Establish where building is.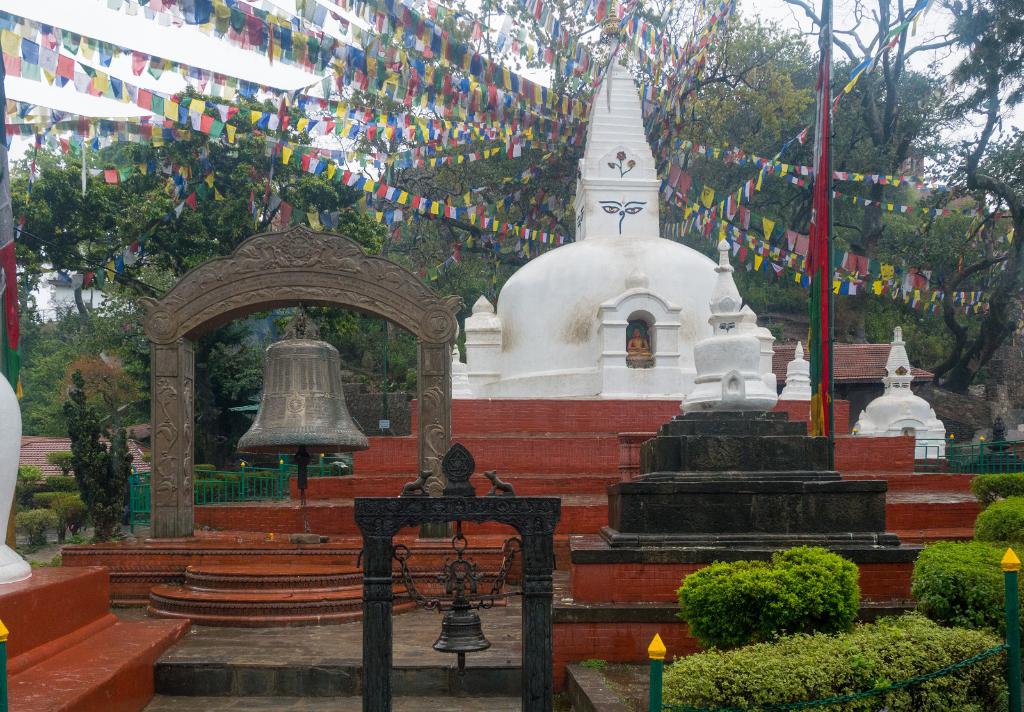
Established at BBox(630, 328, 942, 433).
